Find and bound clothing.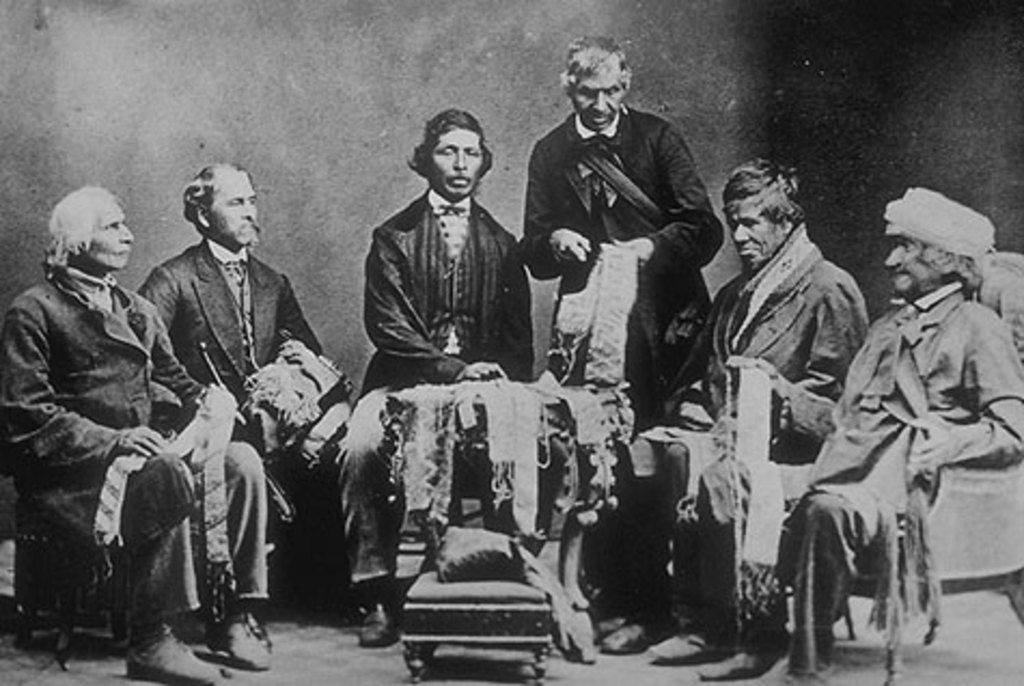
Bound: 0/261/269/632.
